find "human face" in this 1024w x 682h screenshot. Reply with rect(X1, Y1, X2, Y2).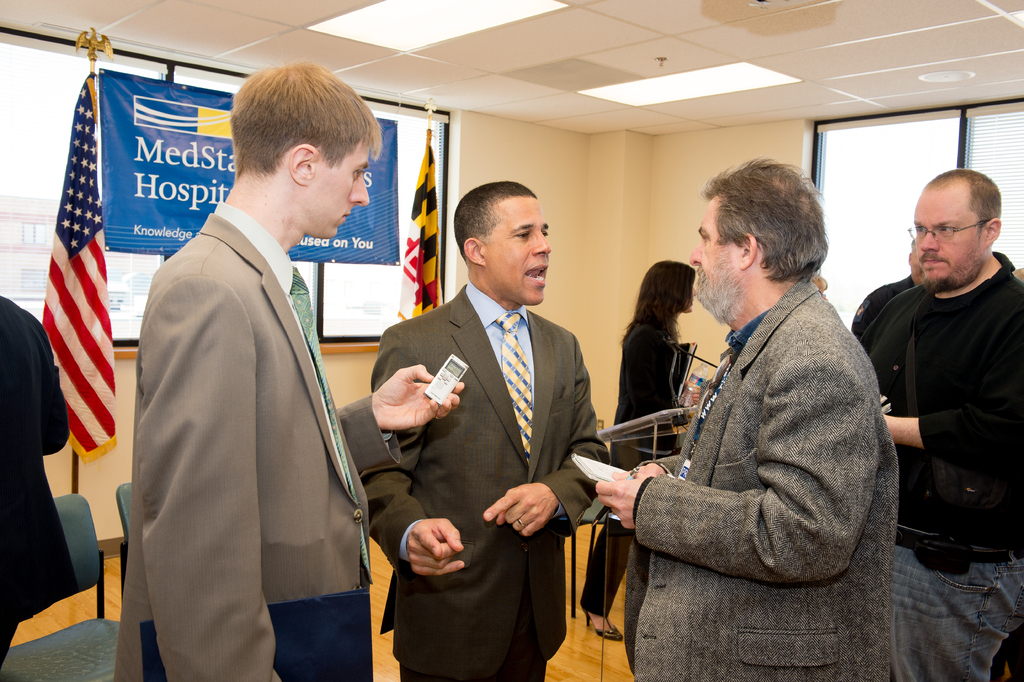
rect(913, 187, 985, 279).
